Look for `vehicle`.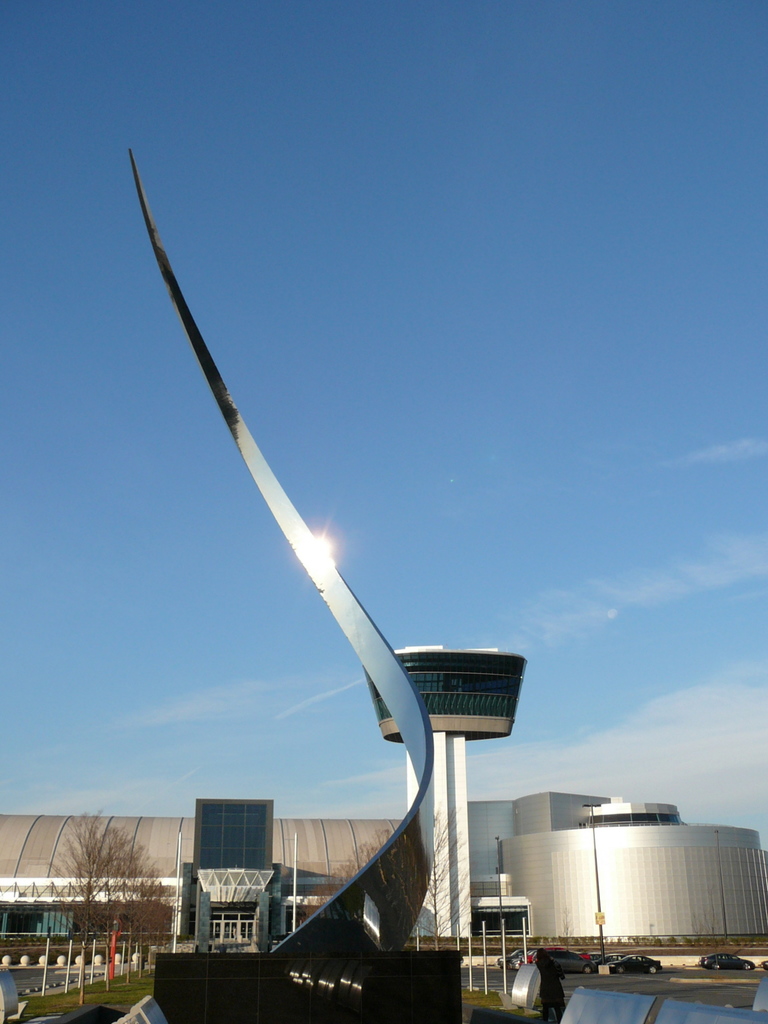
Found: 502/947/591/975.
